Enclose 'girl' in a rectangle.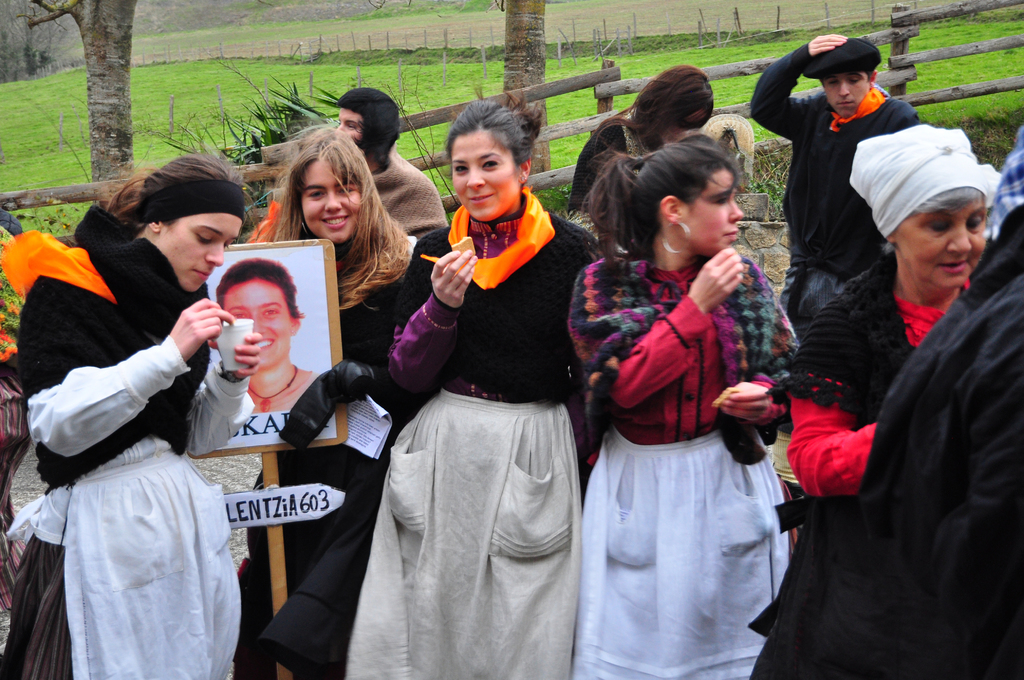
select_region(225, 163, 419, 670).
